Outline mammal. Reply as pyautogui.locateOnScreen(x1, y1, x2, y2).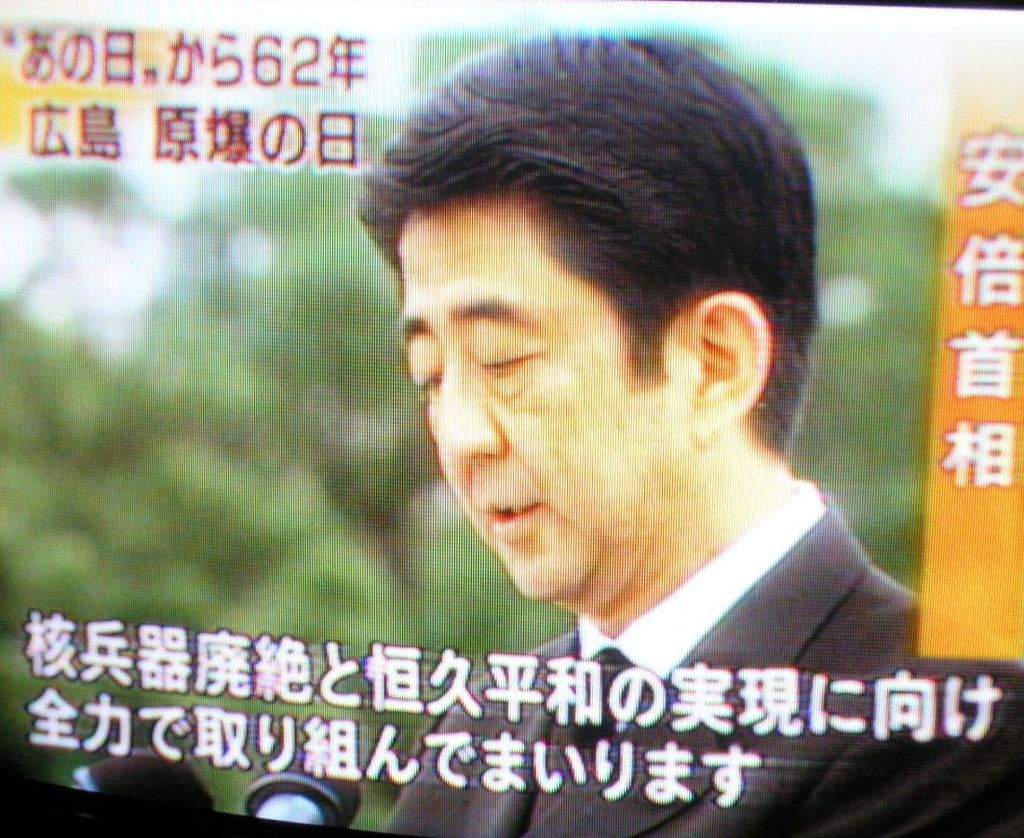
pyautogui.locateOnScreen(349, 26, 1023, 837).
